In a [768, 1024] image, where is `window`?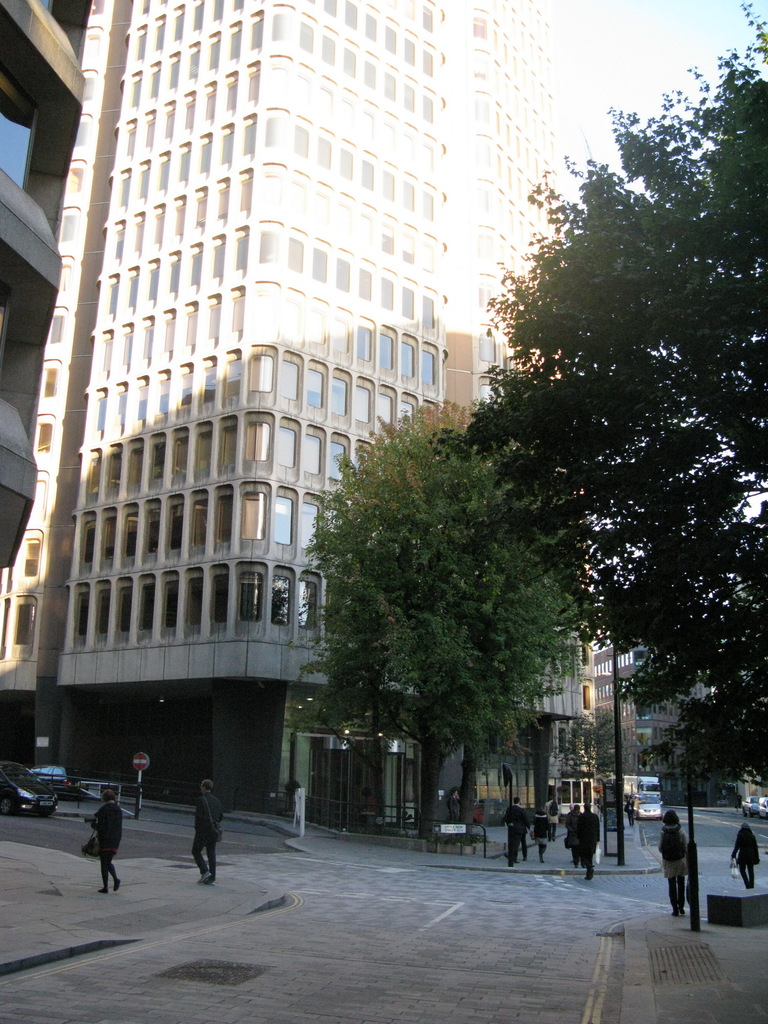
rect(19, 536, 34, 583).
